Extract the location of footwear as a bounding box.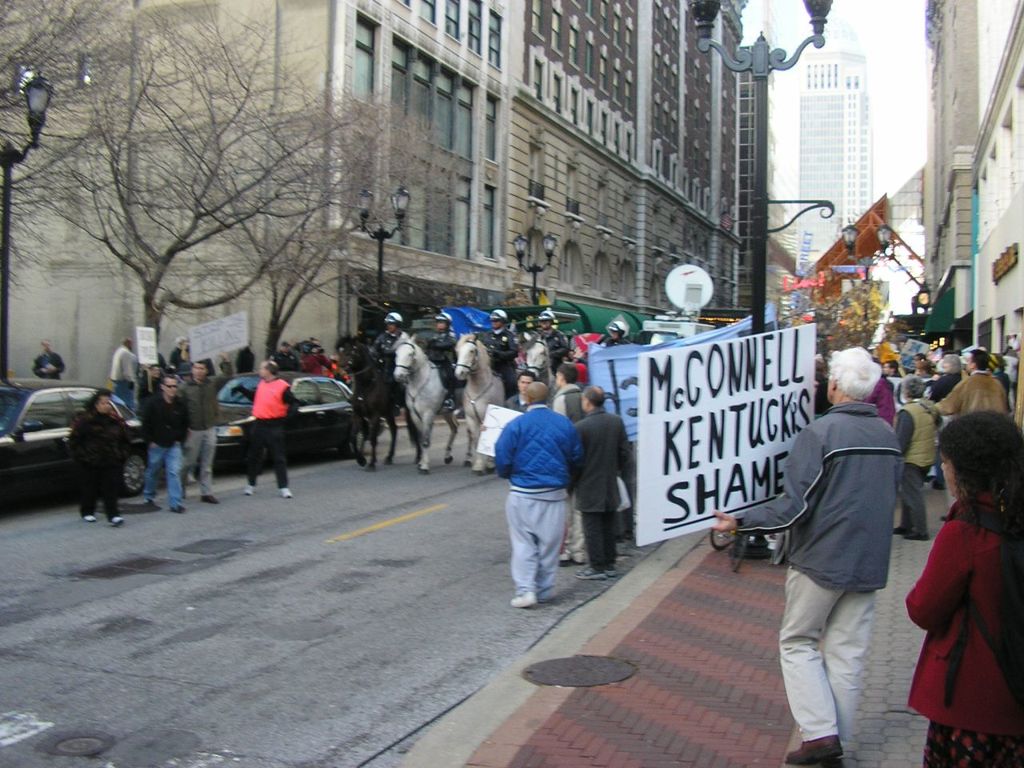
box(570, 565, 606, 581).
